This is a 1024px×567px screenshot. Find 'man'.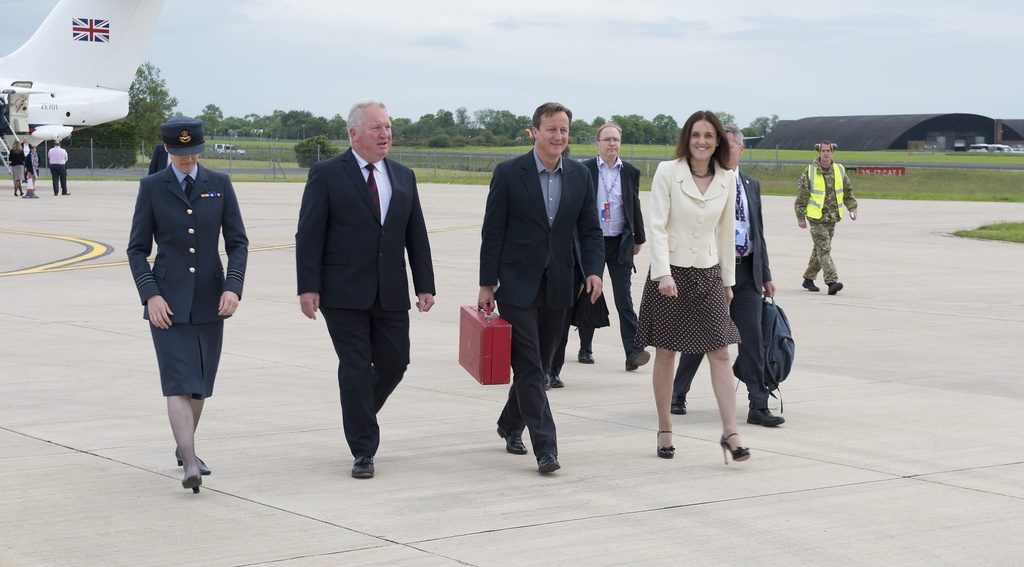
Bounding box: [22,135,33,176].
